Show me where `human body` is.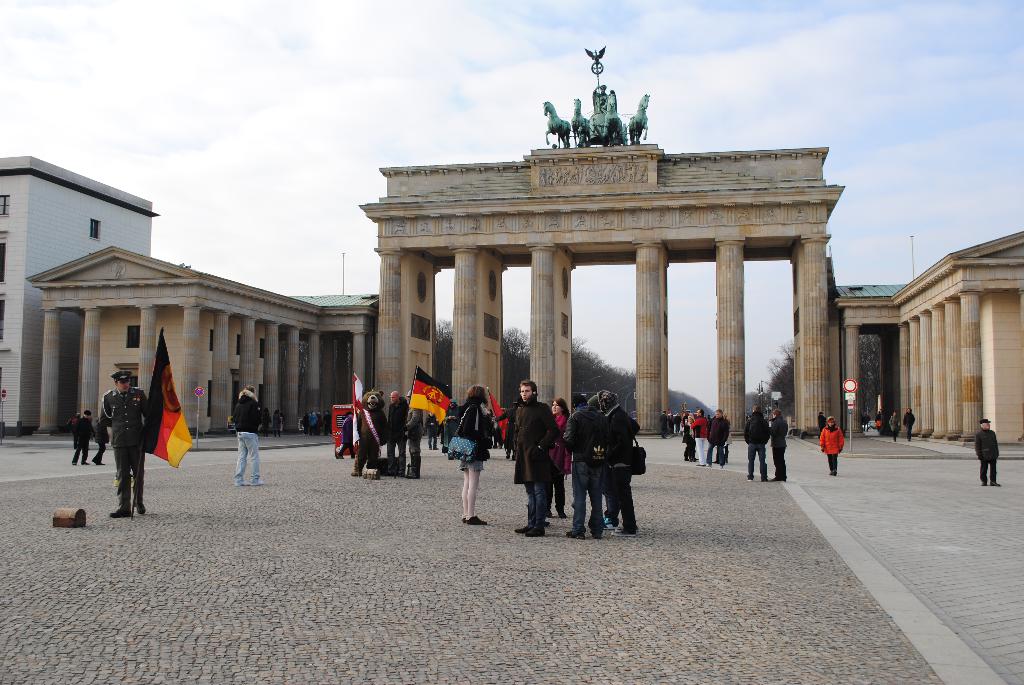
`human body` is at [508,397,555,539].
